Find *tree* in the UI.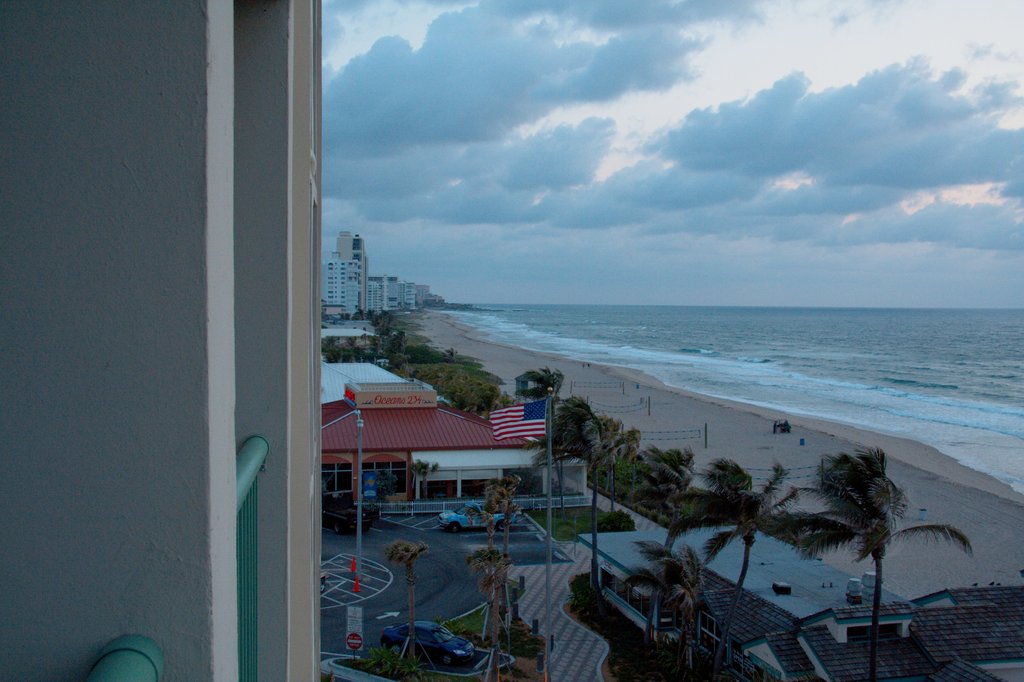
UI element at l=518, t=364, r=565, b=514.
